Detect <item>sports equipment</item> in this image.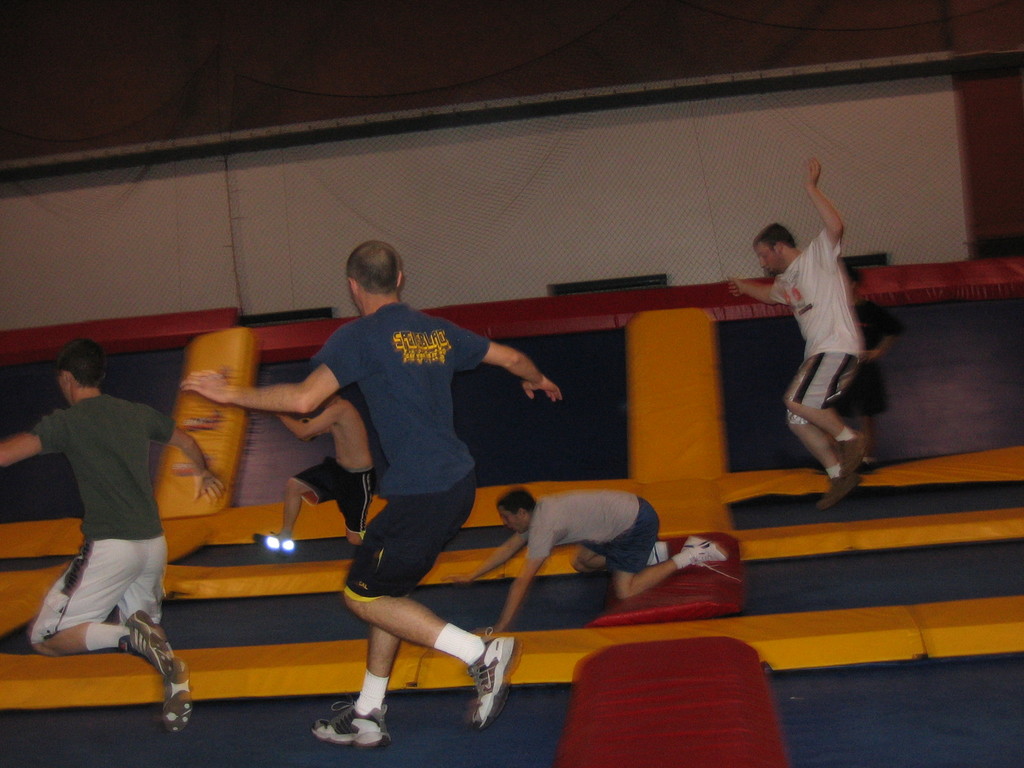
Detection: left=684, top=535, right=745, bottom=584.
